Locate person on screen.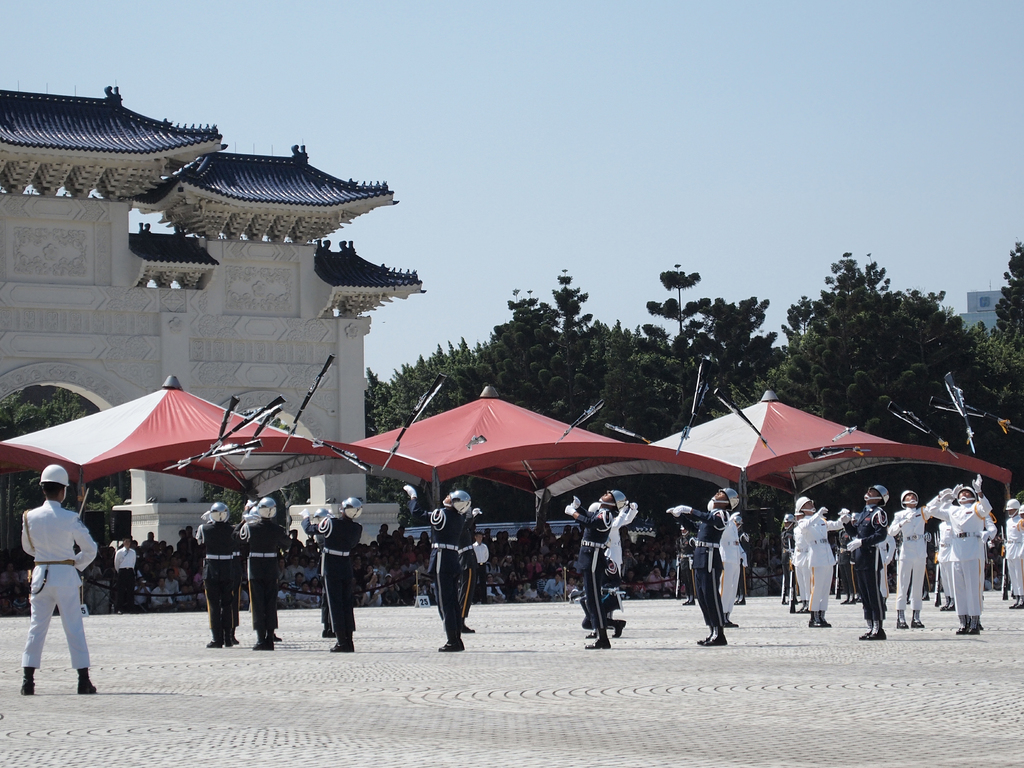
On screen at 194,507,243,644.
